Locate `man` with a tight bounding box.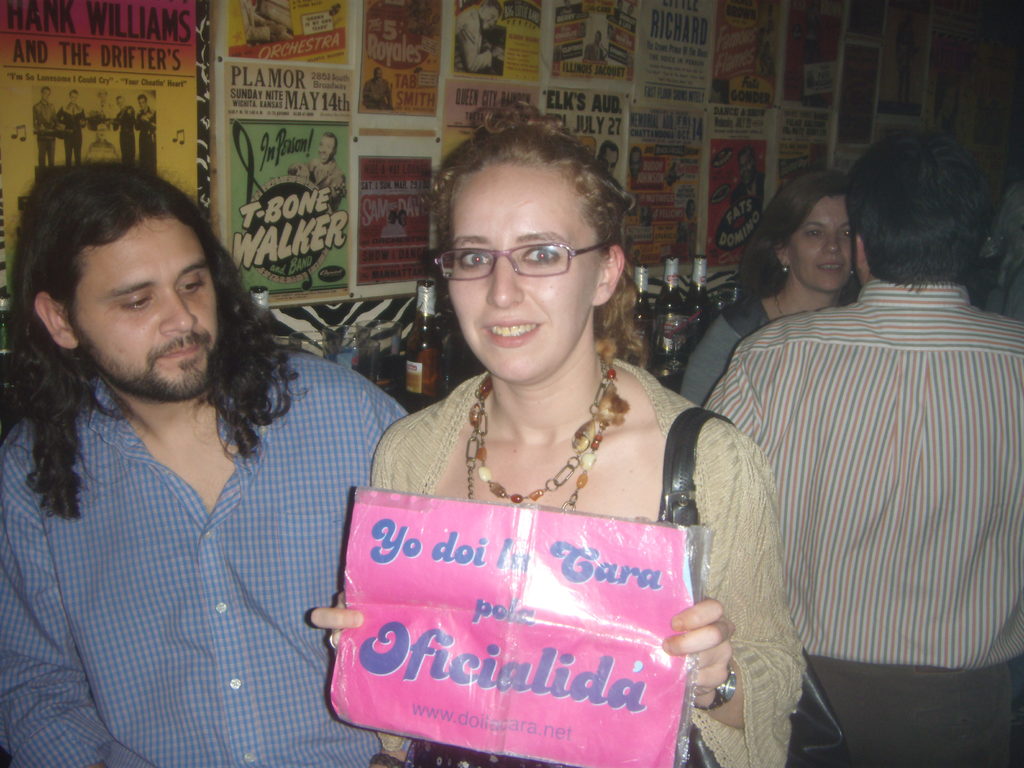
(x1=596, y1=140, x2=619, y2=174).
